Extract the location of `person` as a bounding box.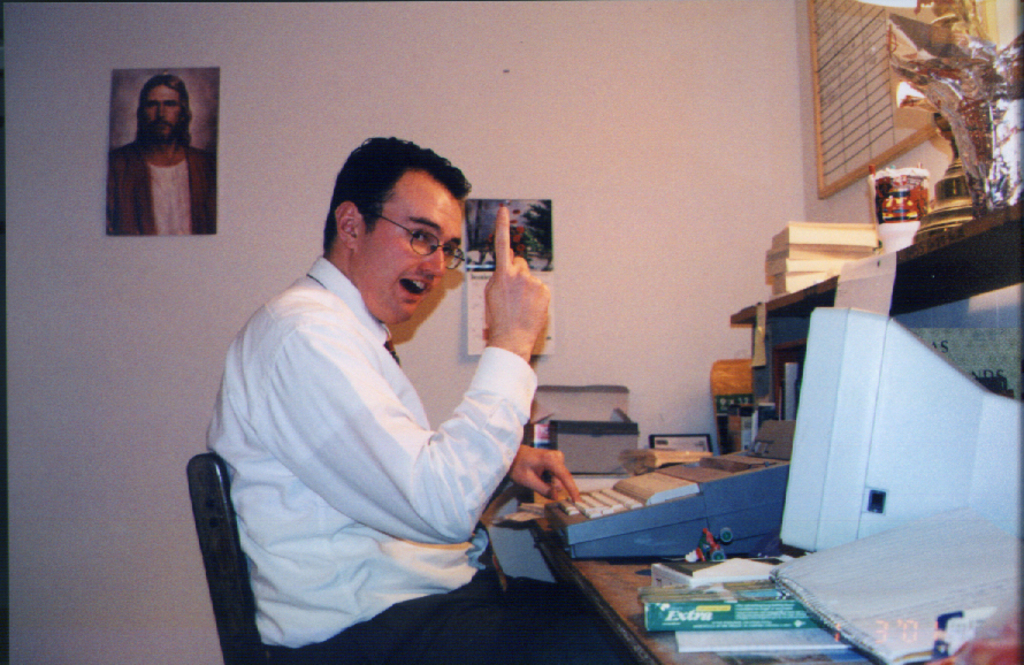
crop(99, 75, 220, 239).
